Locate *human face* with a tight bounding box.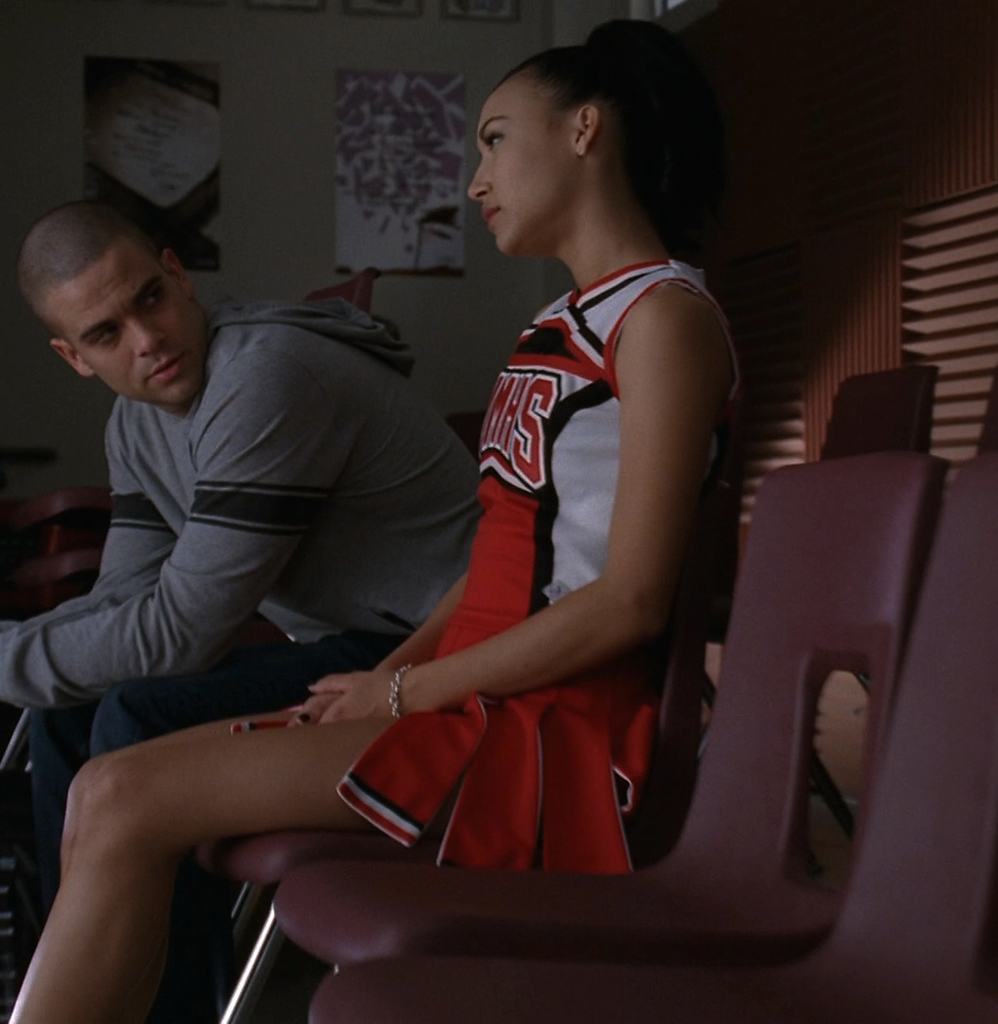
<region>466, 78, 572, 258</region>.
